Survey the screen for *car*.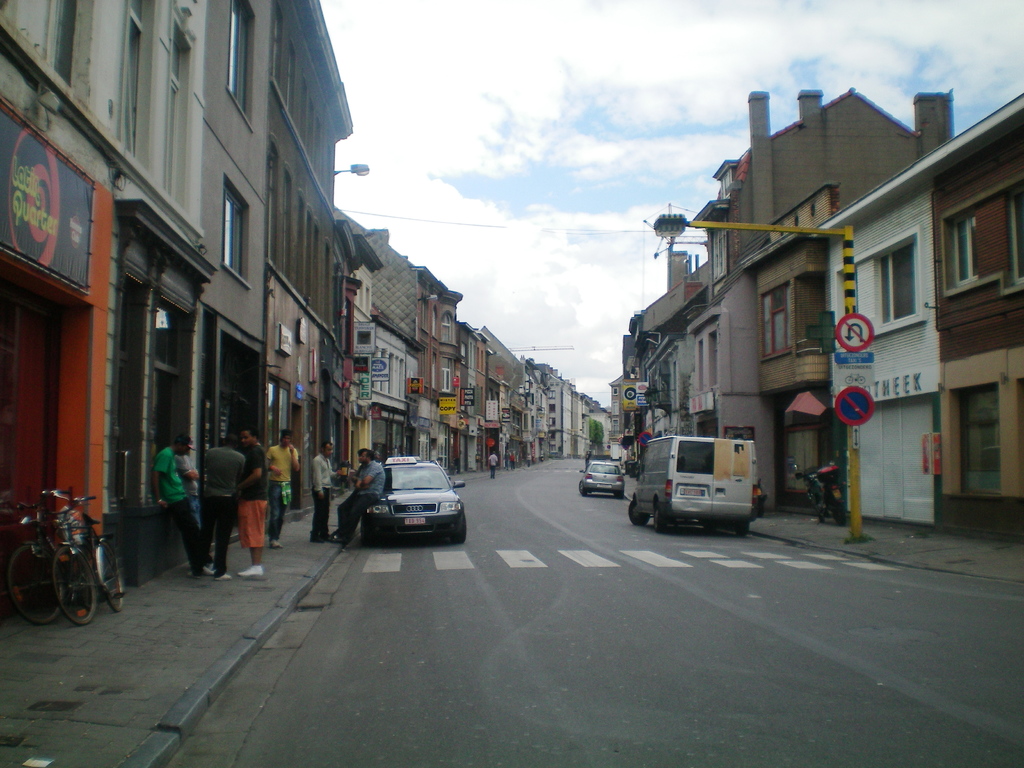
Survey found: (377,456,452,477).
